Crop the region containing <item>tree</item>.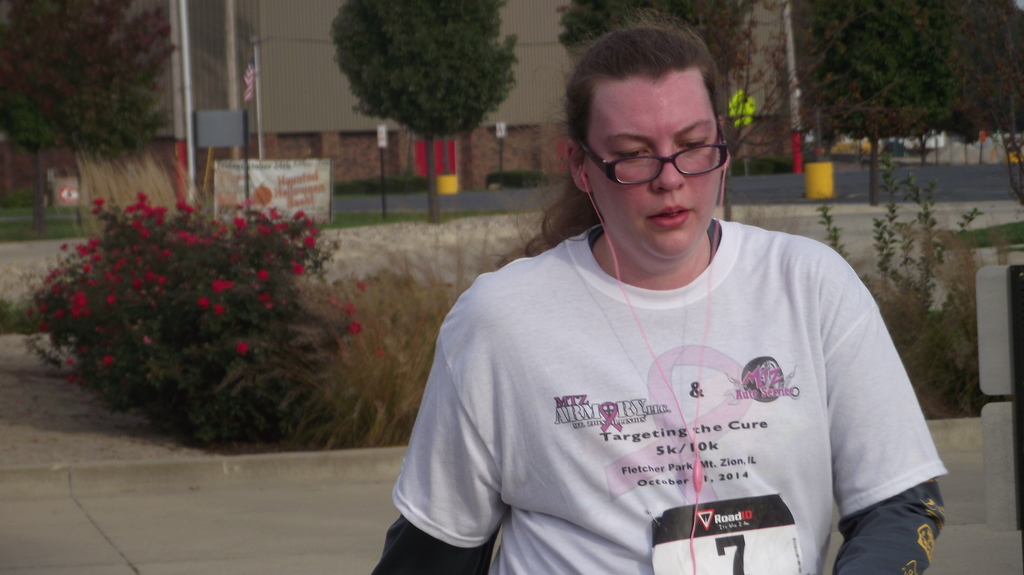
Crop region: [951,0,1023,210].
